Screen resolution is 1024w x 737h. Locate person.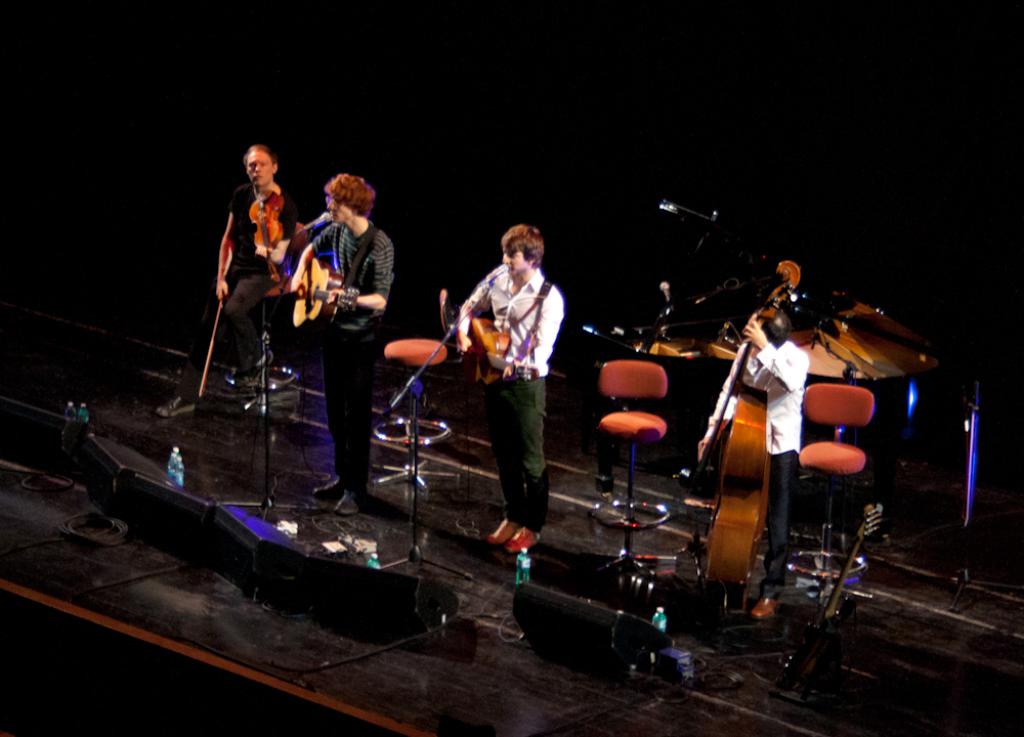
region(285, 175, 395, 514).
